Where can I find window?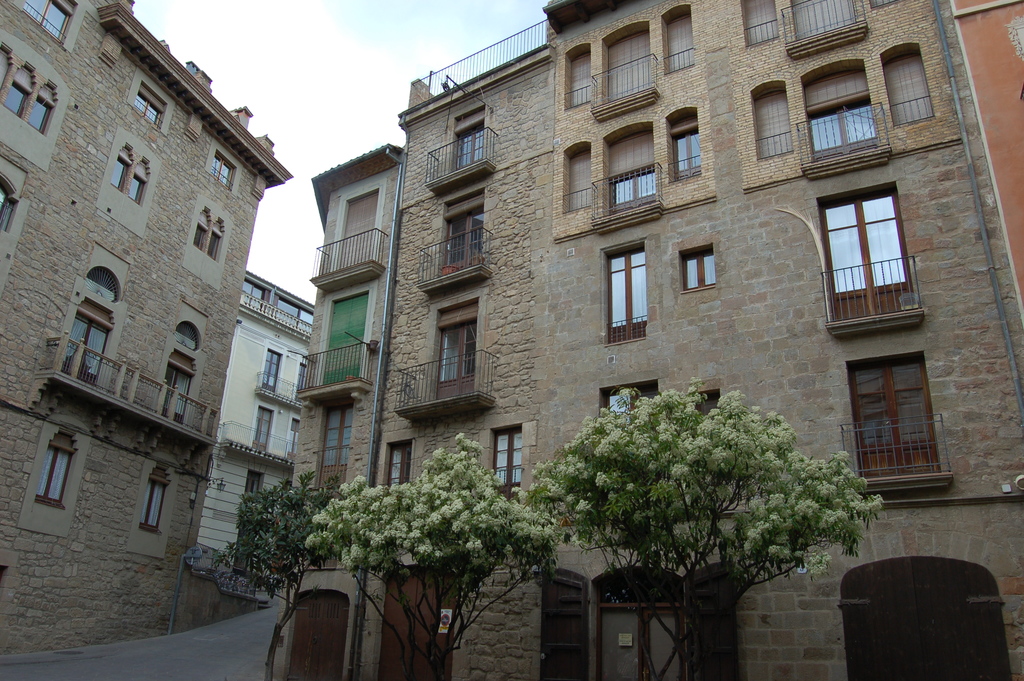
You can find it at bbox(243, 280, 264, 313).
